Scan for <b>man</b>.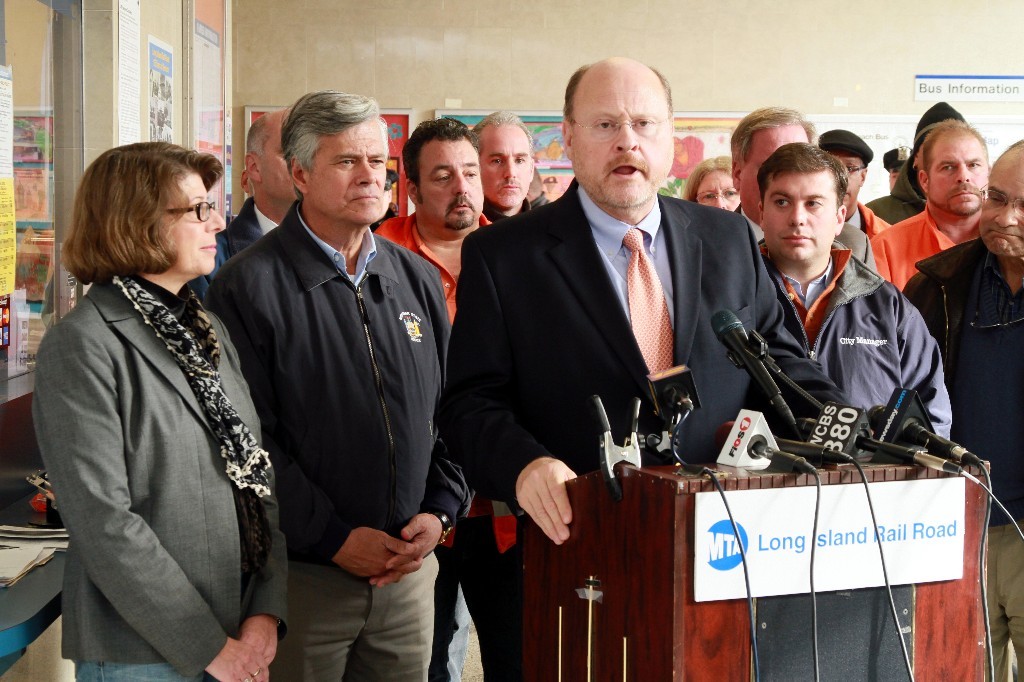
Scan result: (x1=730, y1=99, x2=864, y2=270).
